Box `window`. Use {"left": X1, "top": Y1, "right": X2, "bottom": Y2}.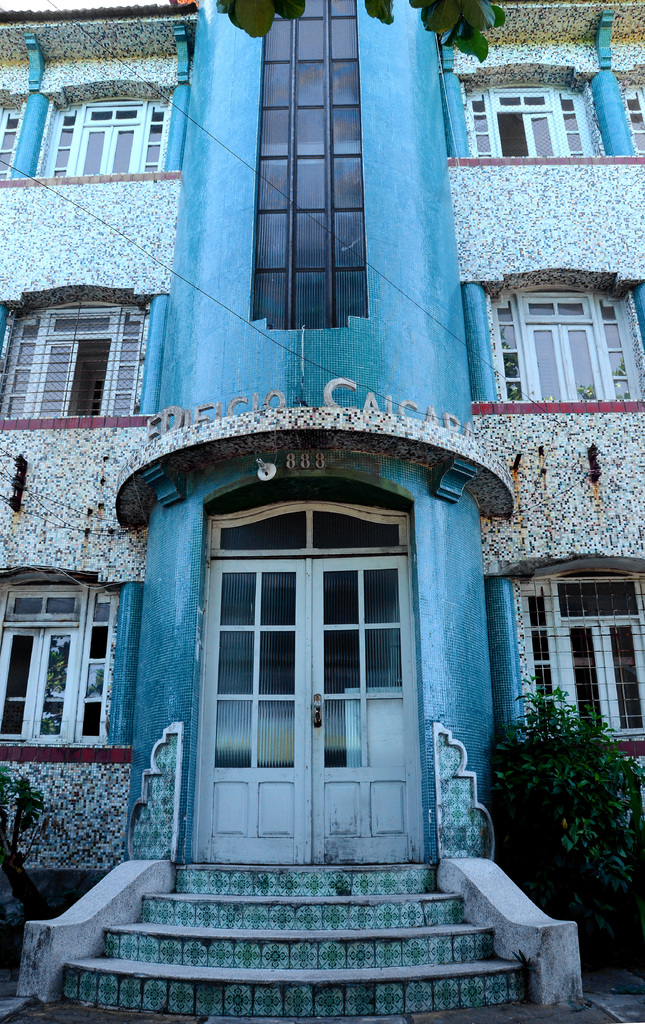
{"left": 247, "top": 0, "right": 368, "bottom": 332}.
